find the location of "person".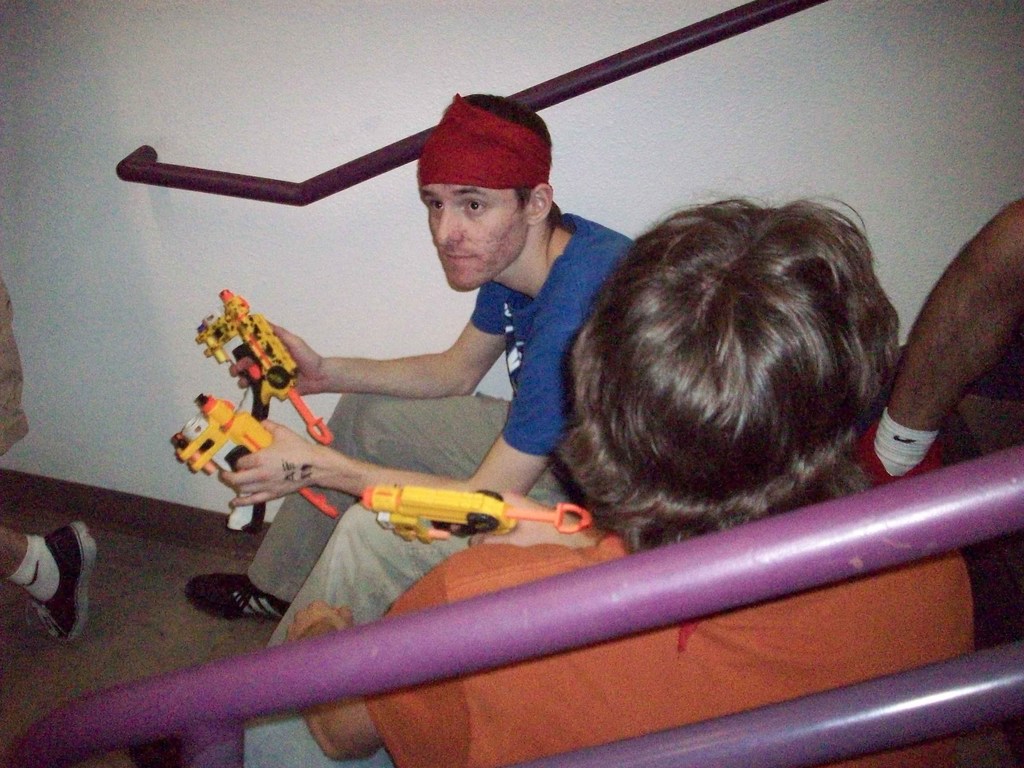
Location: box(276, 187, 970, 767).
